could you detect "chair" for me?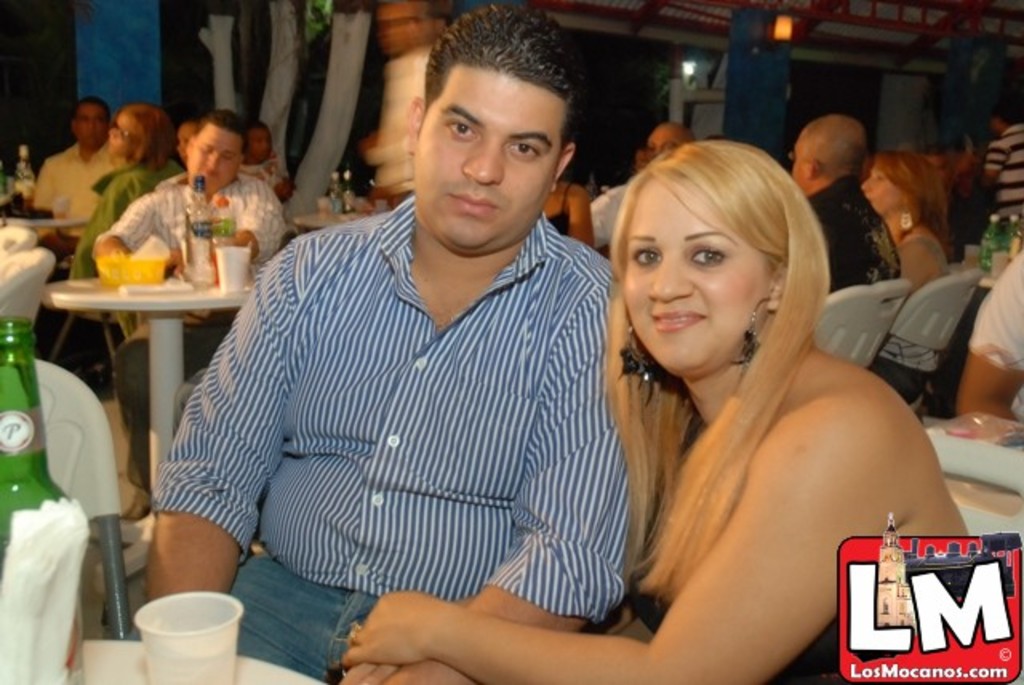
Detection result: <bbox>806, 278, 915, 367</bbox>.
